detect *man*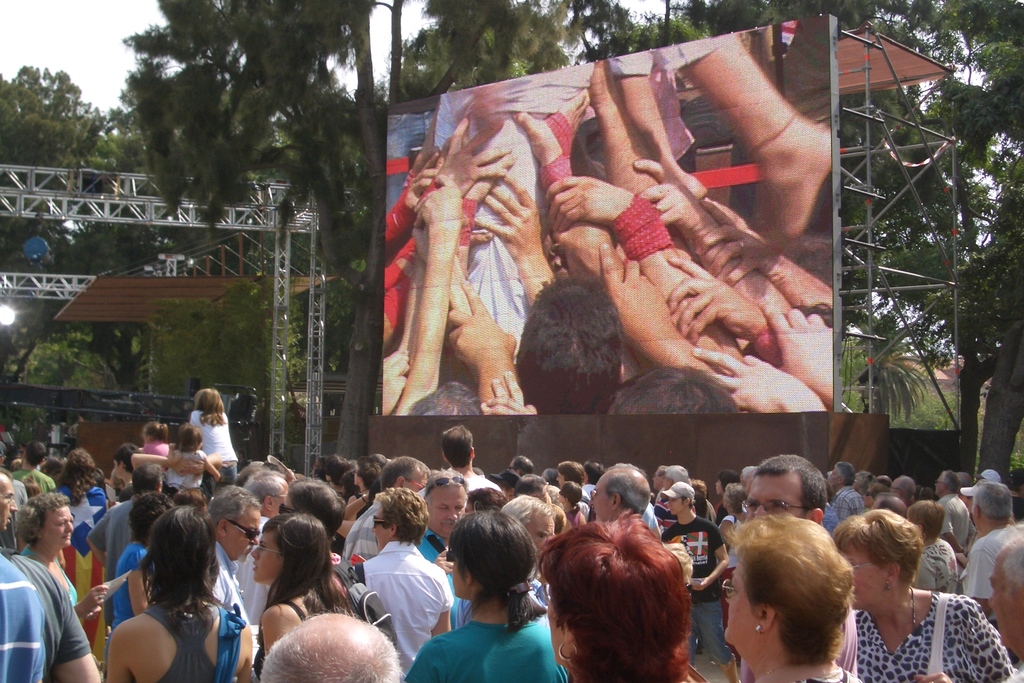
left=226, top=466, right=292, bottom=634
